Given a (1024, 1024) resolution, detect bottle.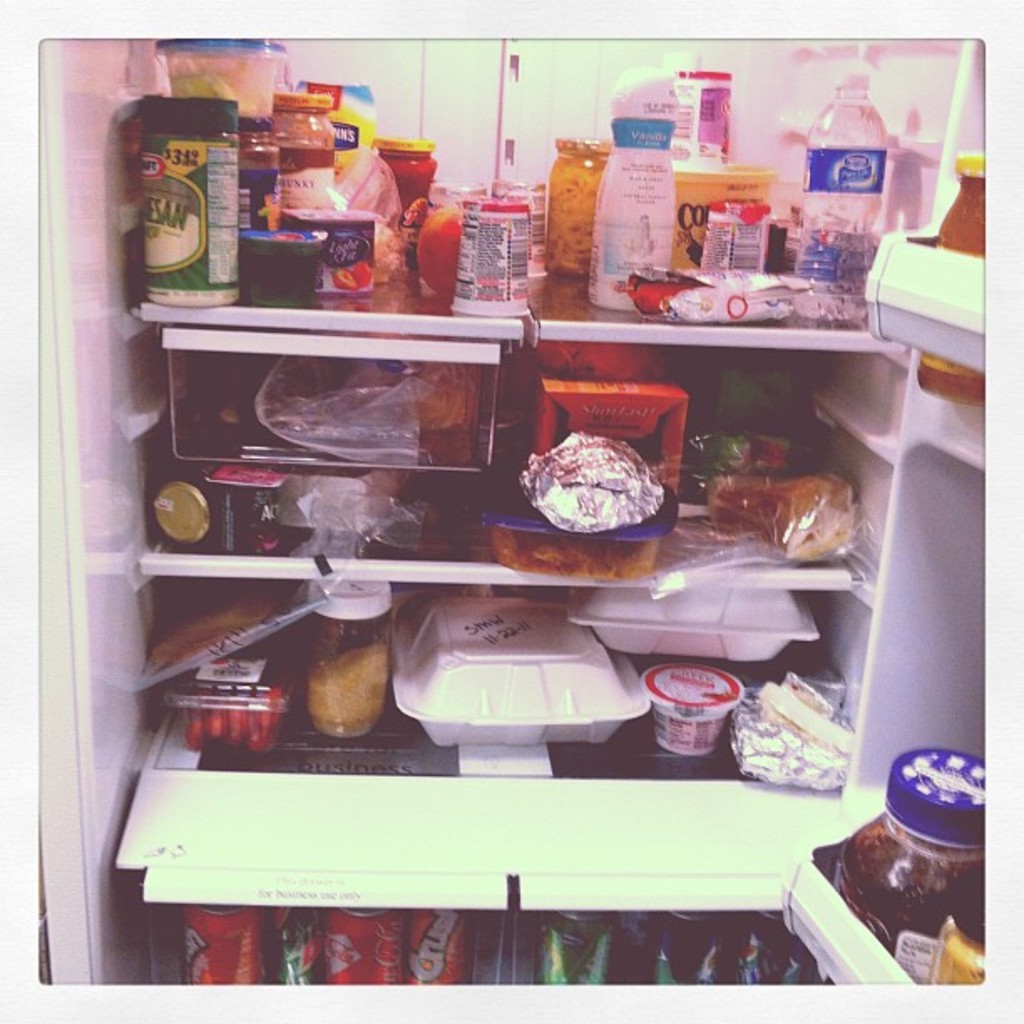
bbox=[922, 154, 984, 405].
